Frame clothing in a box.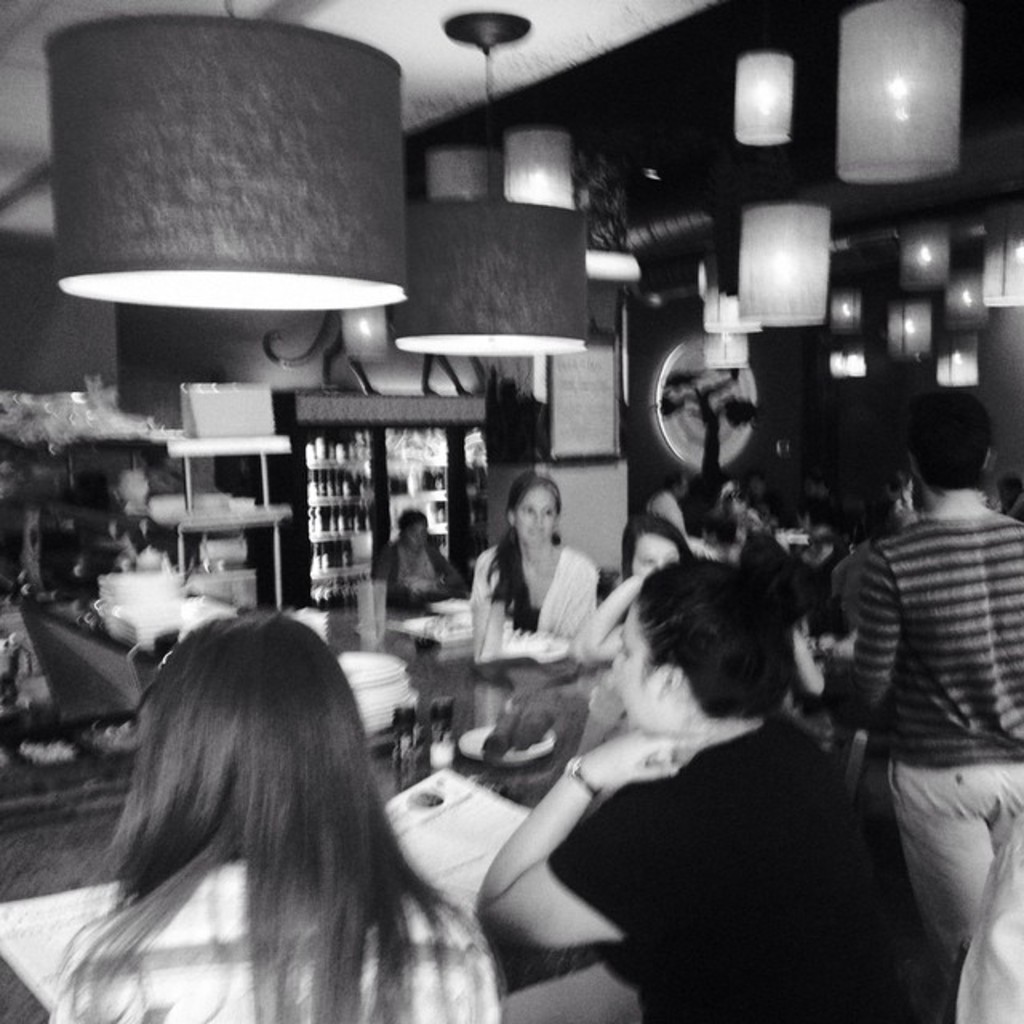
left=643, top=490, right=685, bottom=534.
